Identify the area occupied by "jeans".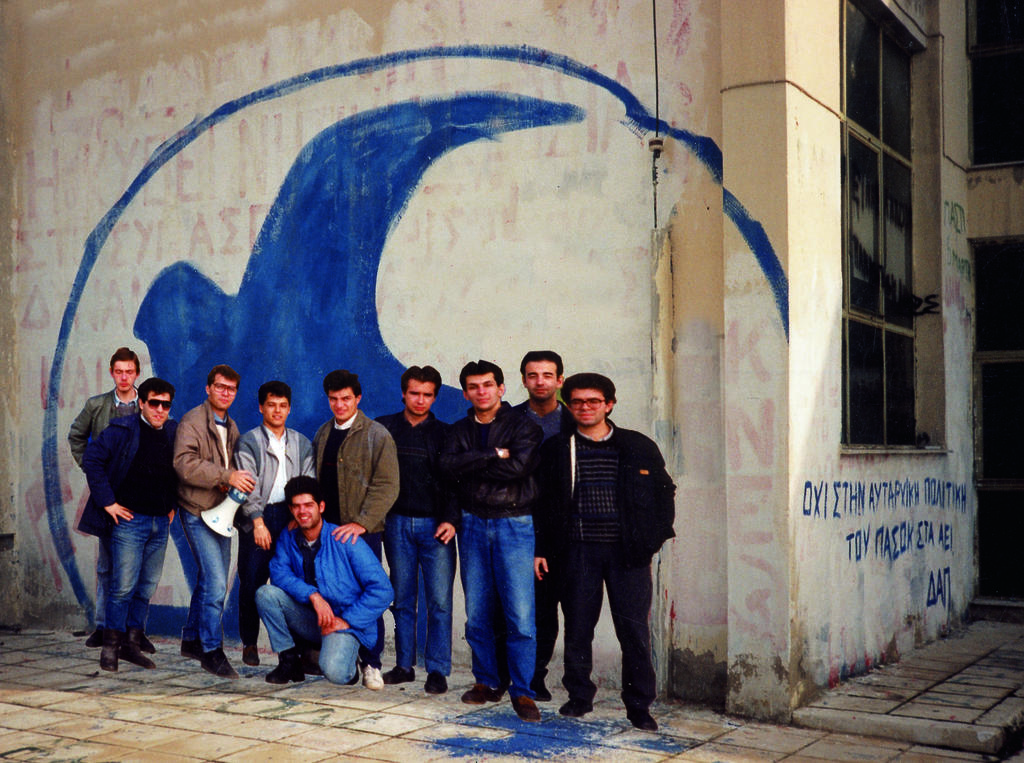
Area: select_region(251, 575, 362, 689).
